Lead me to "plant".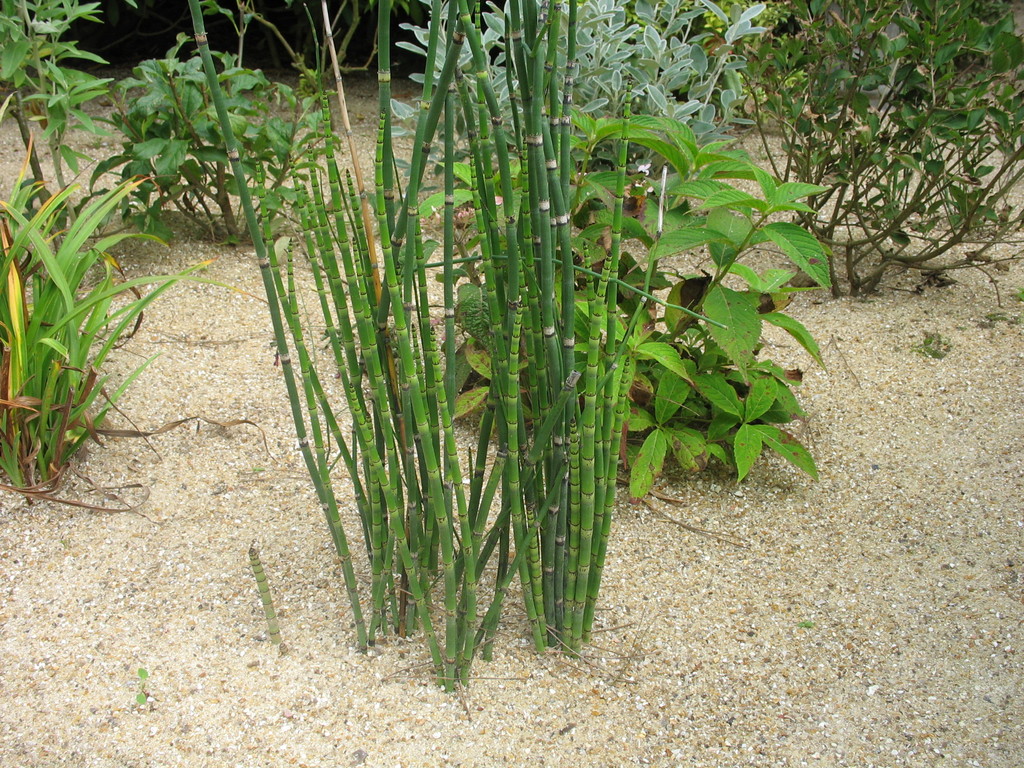
Lead to <bbox>408, 110, 835, 504</bbox>.
